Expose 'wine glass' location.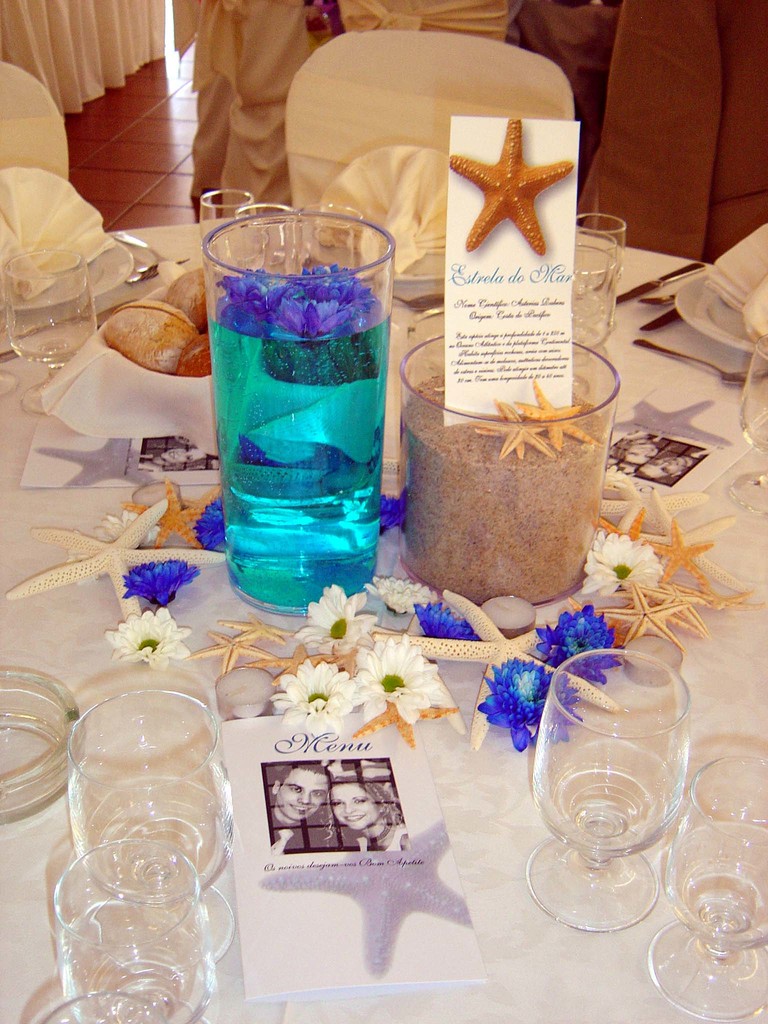
Exposed at locate(45, 993, 164, 1023).
